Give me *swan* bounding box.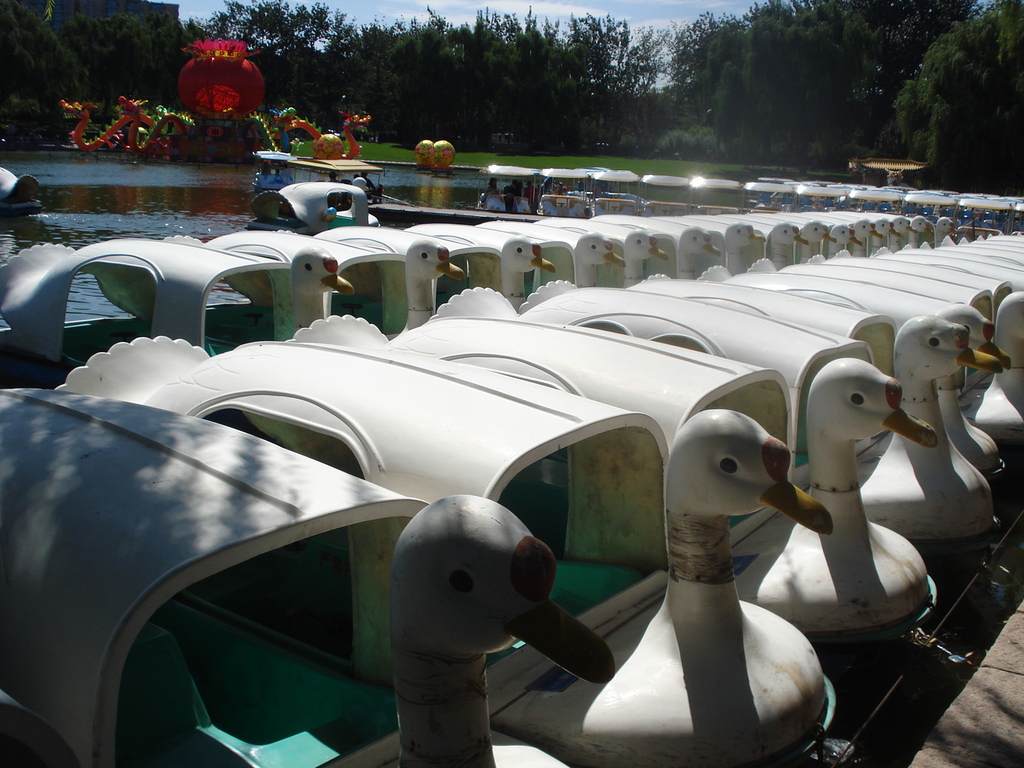
x1=826, y1=221, x2=863, y2=262.
